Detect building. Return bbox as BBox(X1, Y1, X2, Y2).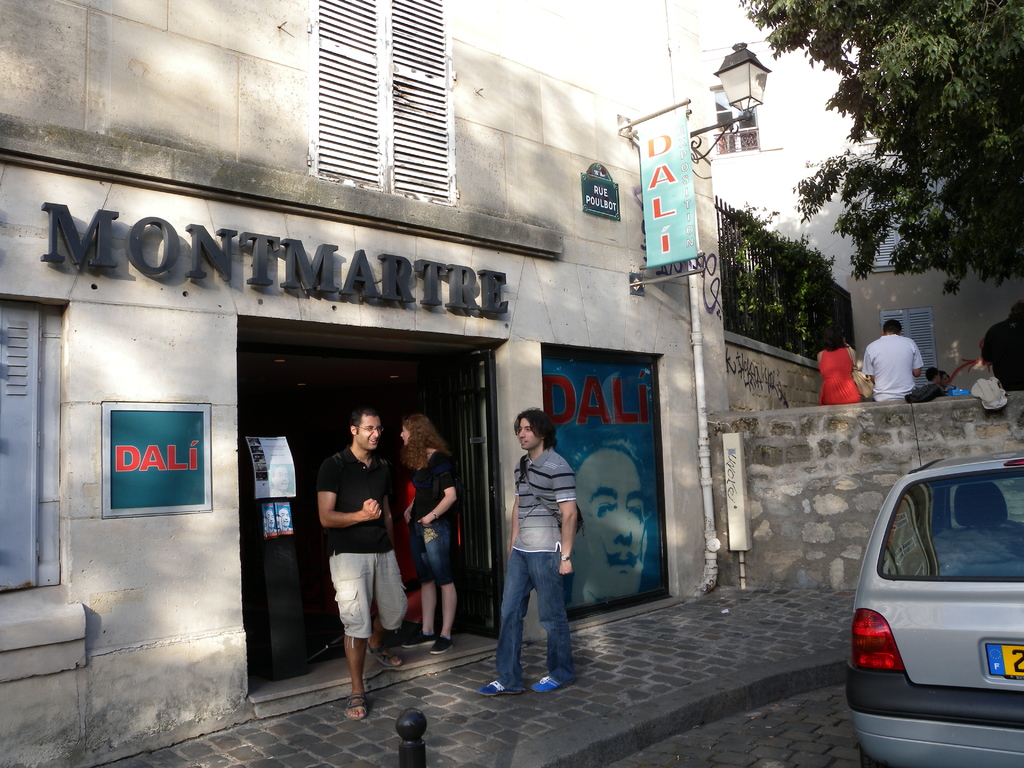
BBox(0, 0, 734, 767).
